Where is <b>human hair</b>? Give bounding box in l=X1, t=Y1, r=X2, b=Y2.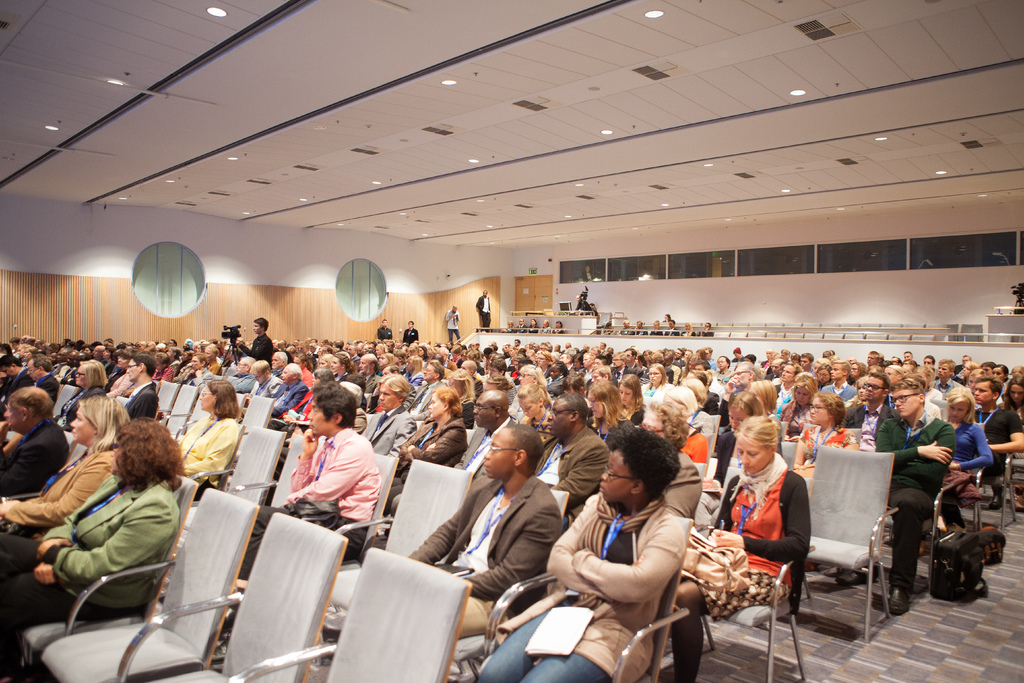
l=429, t=385, r=460, b=415.
